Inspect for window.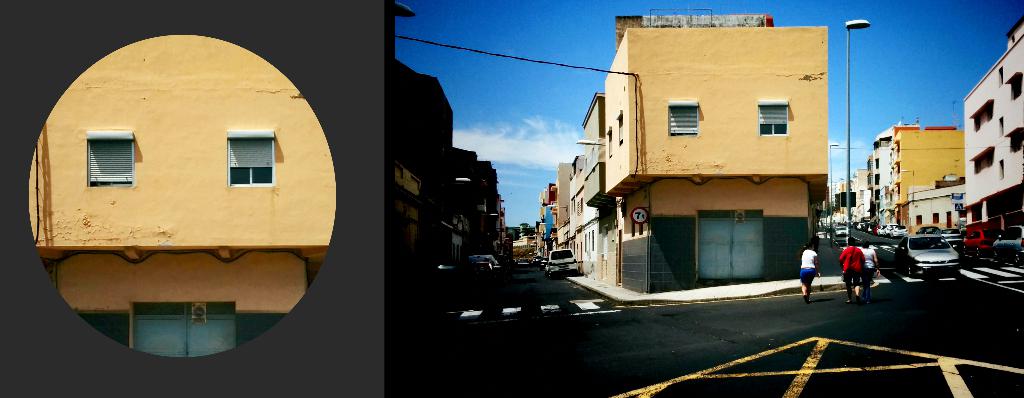
Inspection: locate(965, 146, 991, 172).
